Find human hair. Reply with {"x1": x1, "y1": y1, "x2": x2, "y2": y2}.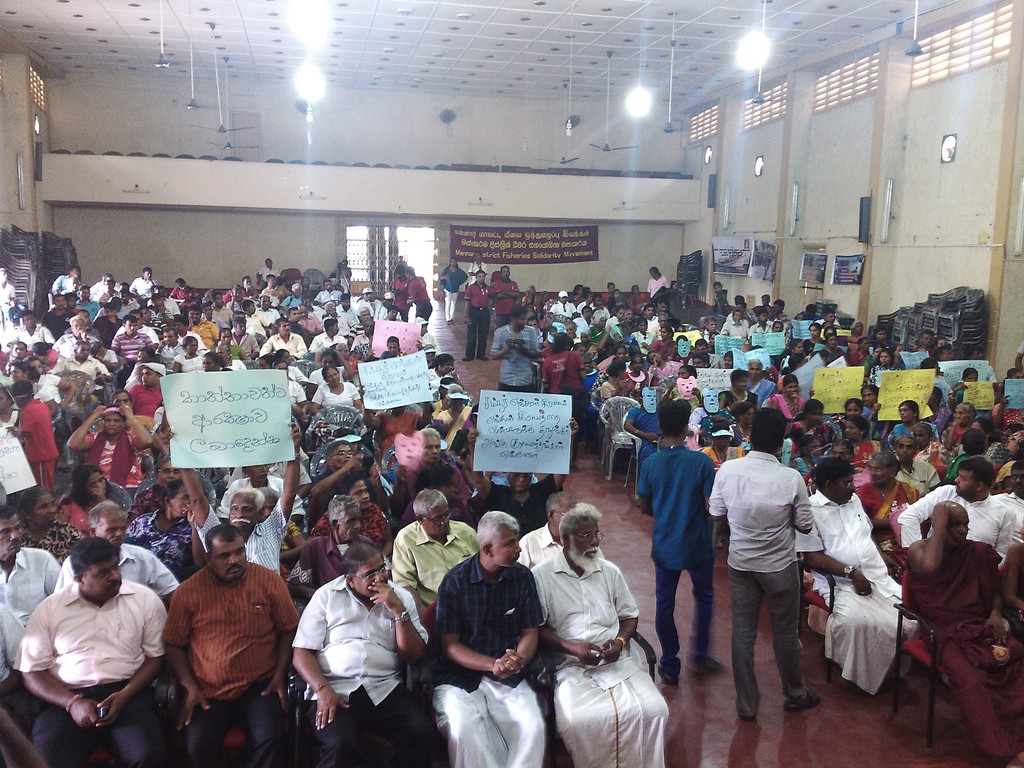
{"x1": 545, "y1": 490, "x2": 575, "y2": 520}.
